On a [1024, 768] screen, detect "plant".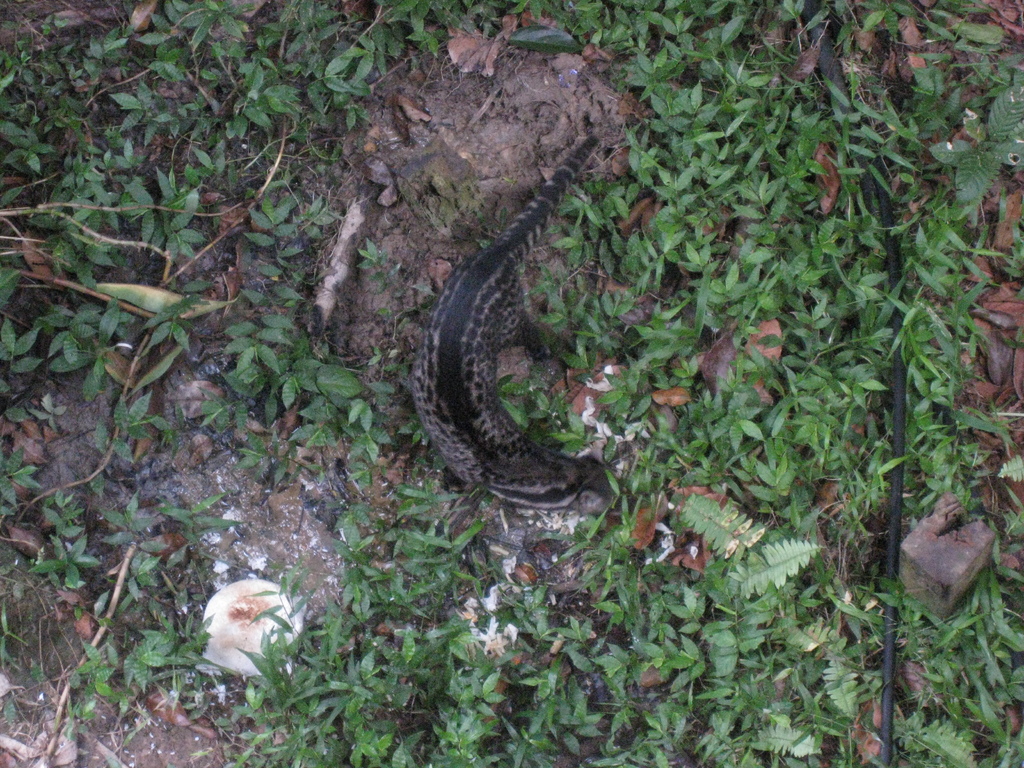
[58, 626, 163, 721].
